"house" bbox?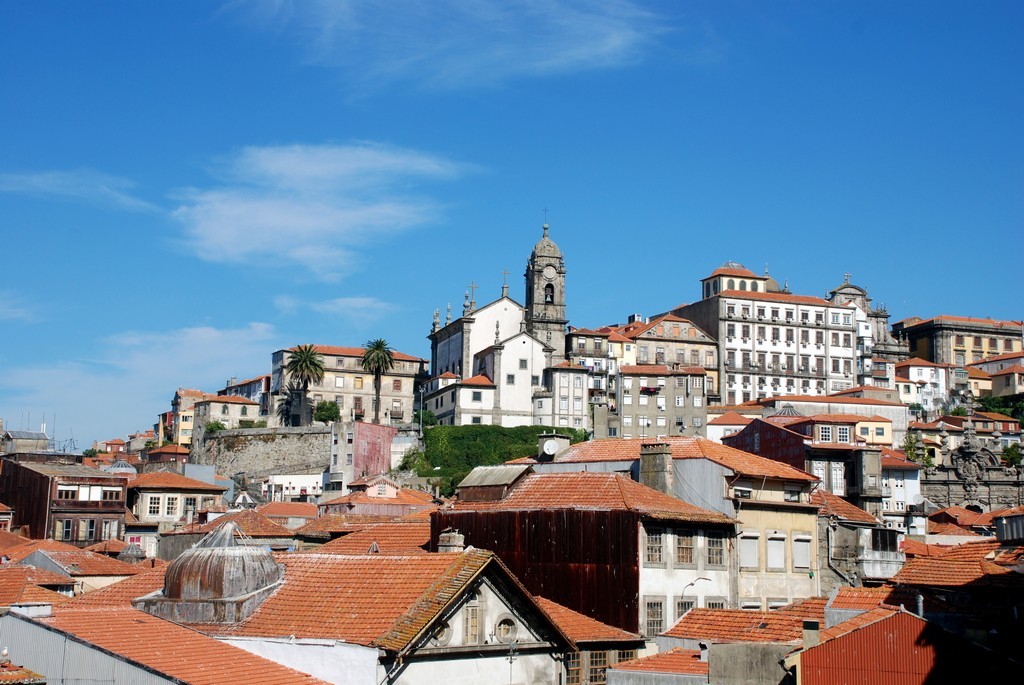
locate(892, 560, 1023, 593)
